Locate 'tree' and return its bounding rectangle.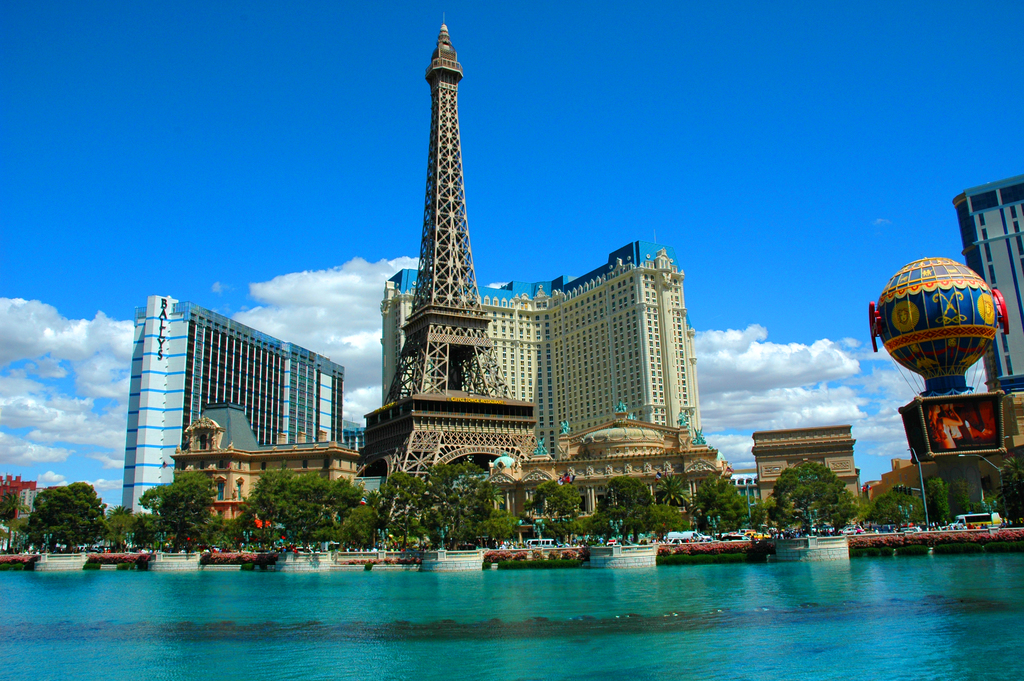
[x1=321, y1=473, x2=364, y2=545].
